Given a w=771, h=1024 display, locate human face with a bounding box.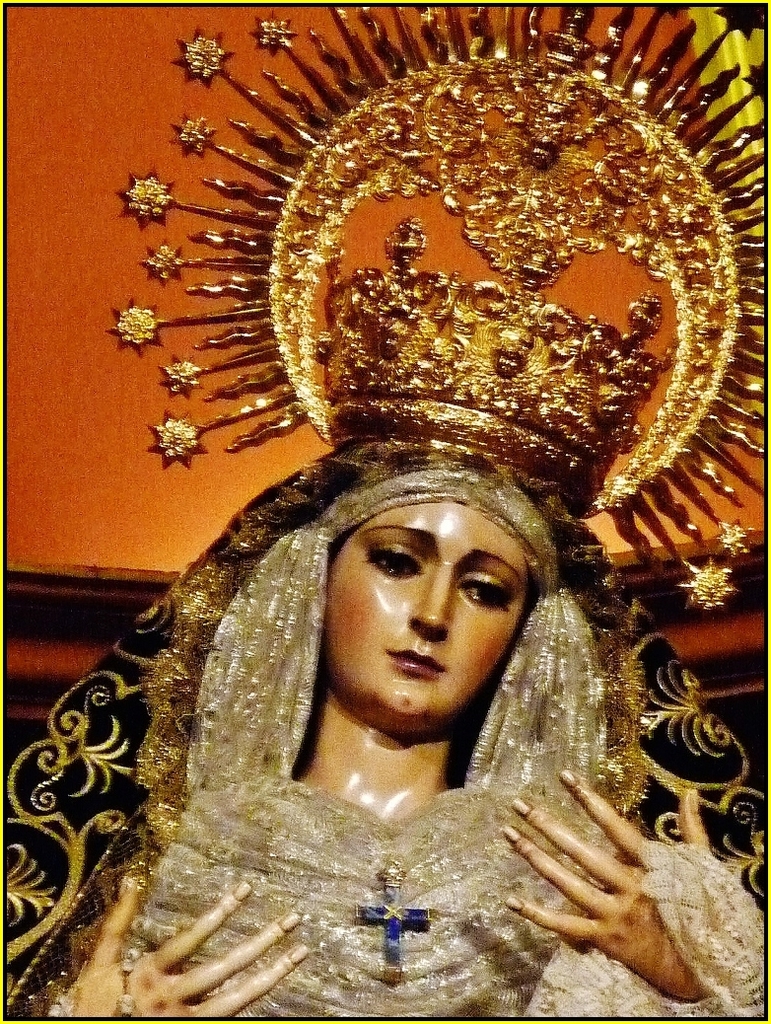
Located: x1=320, y1=497, x2=529, y2=735.
